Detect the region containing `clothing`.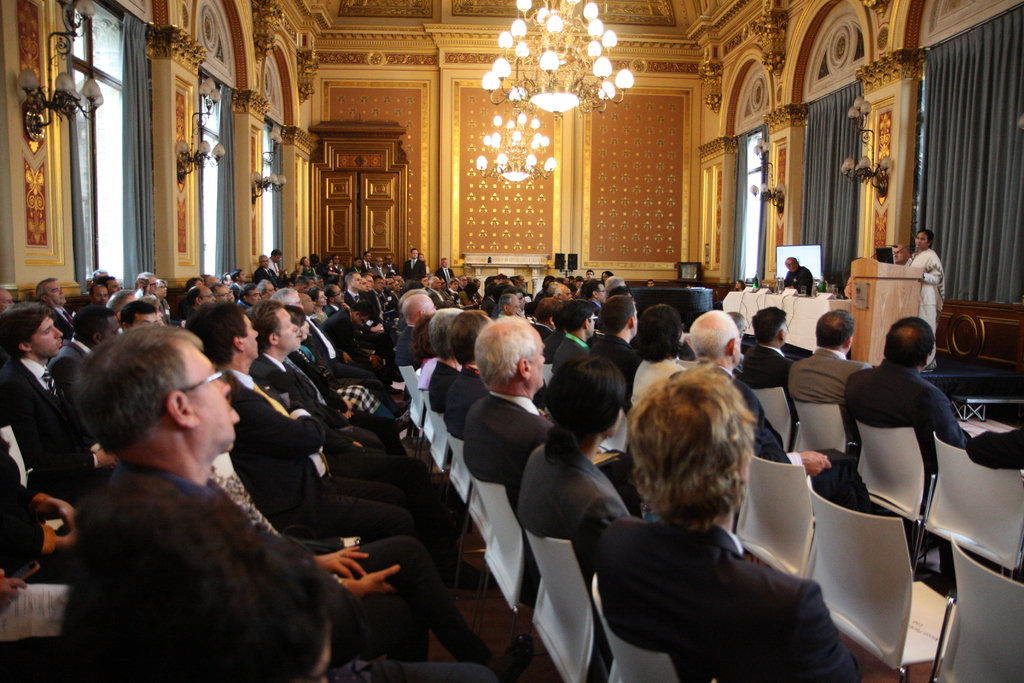
select_region(49, 340, 89, 393).
